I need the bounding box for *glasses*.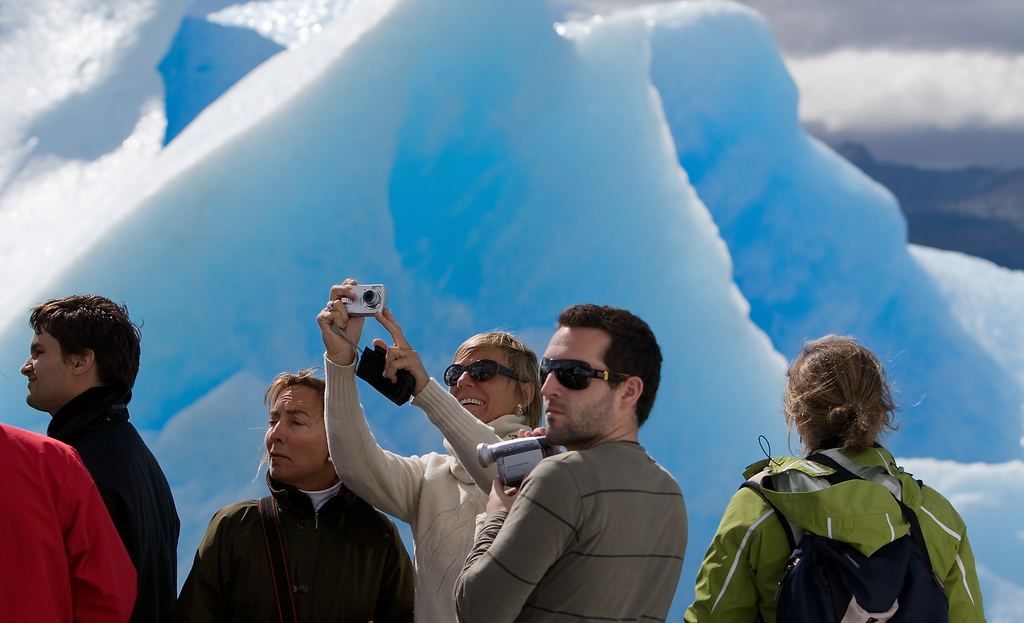
Here it is: pyautogui.locateOnScreen(538, 357, 627, 395).
